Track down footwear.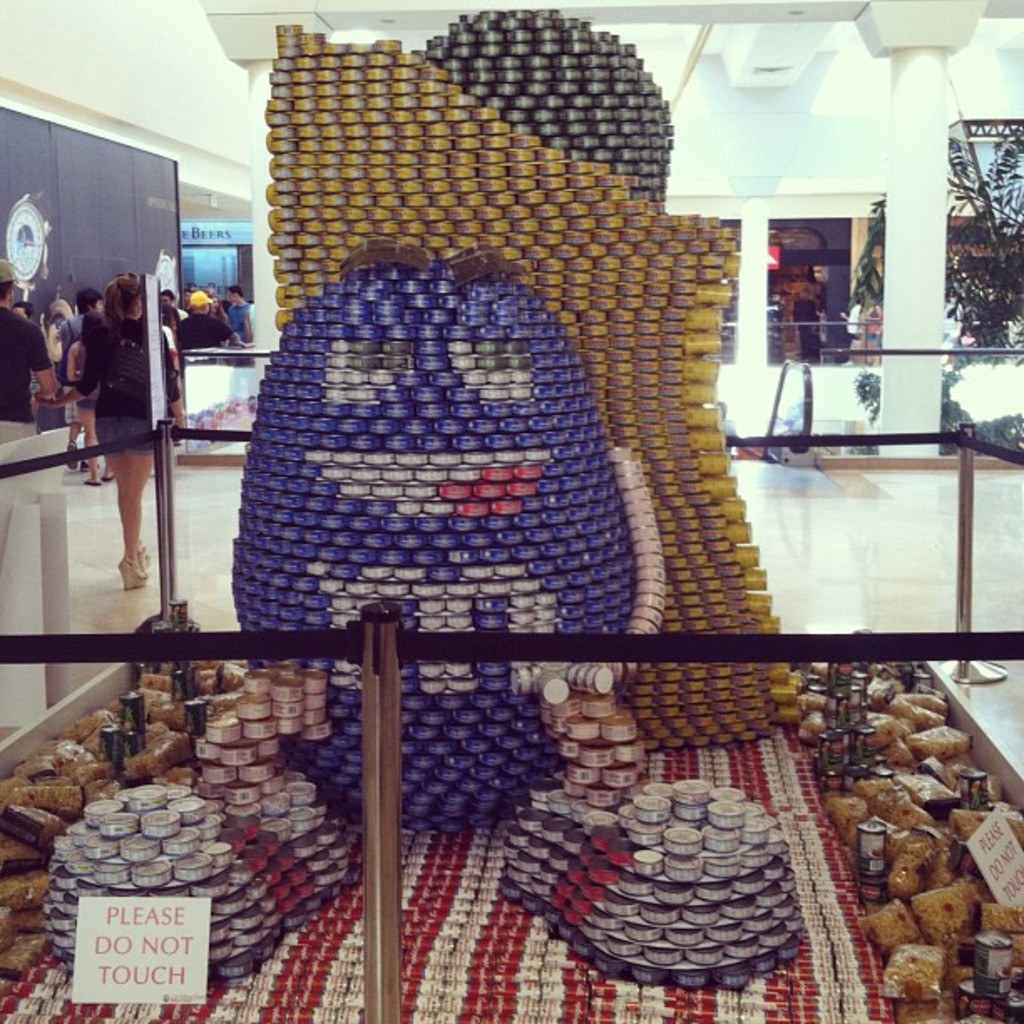
Tracked to pyautogui.locateOnScreen(119, 552, 146, 589).
